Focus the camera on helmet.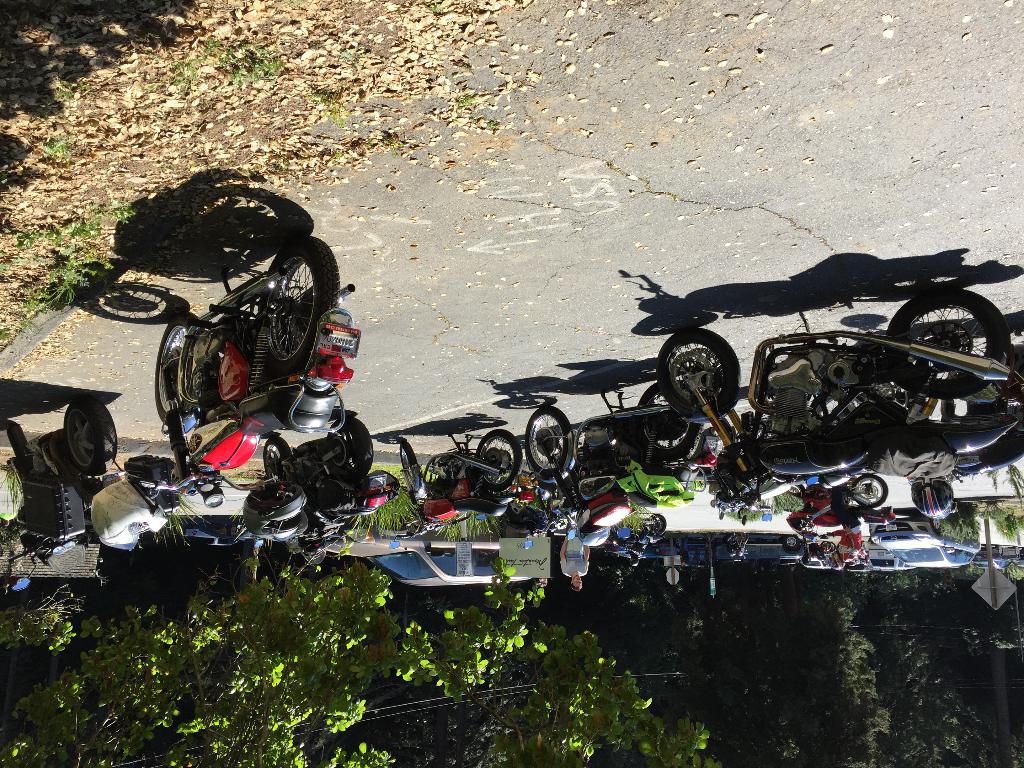
Focus region: pyautogui.locateOnScreen(830, 552, 847, 570).
